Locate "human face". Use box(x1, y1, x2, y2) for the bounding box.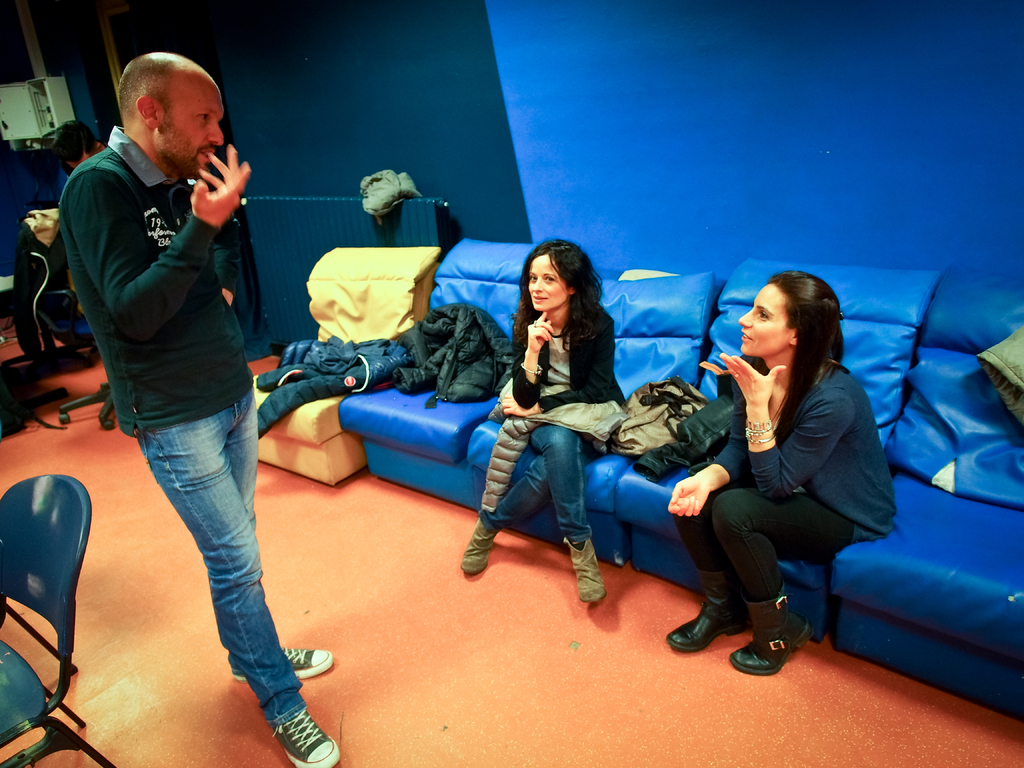
box(527, 255, 568, 310).
